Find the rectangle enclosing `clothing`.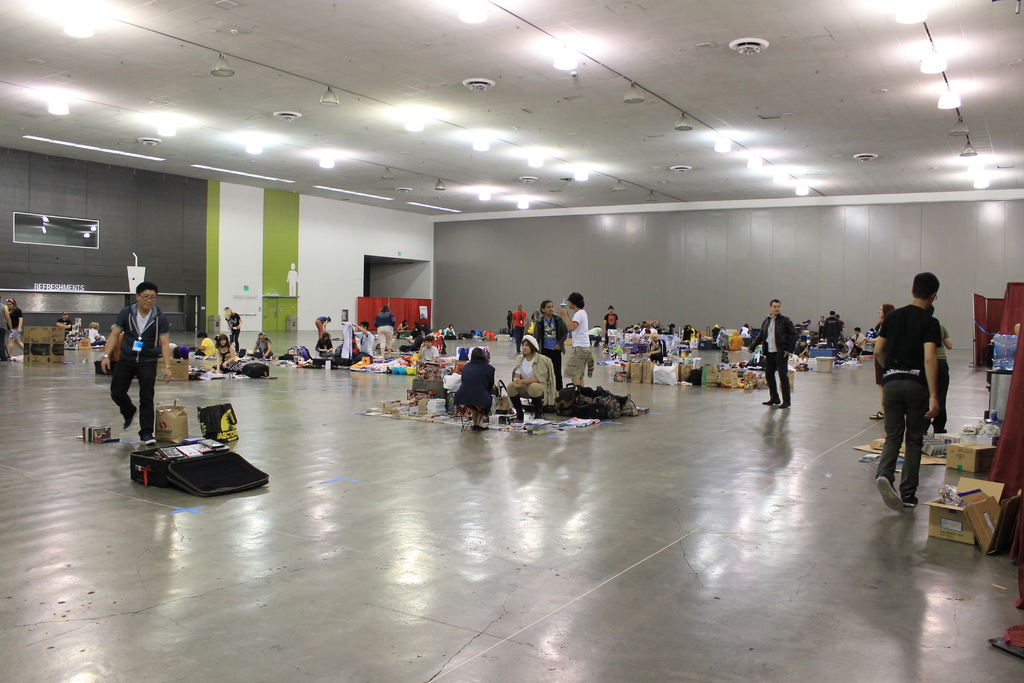
(left=190, top=343, right=216, bottom=359).
